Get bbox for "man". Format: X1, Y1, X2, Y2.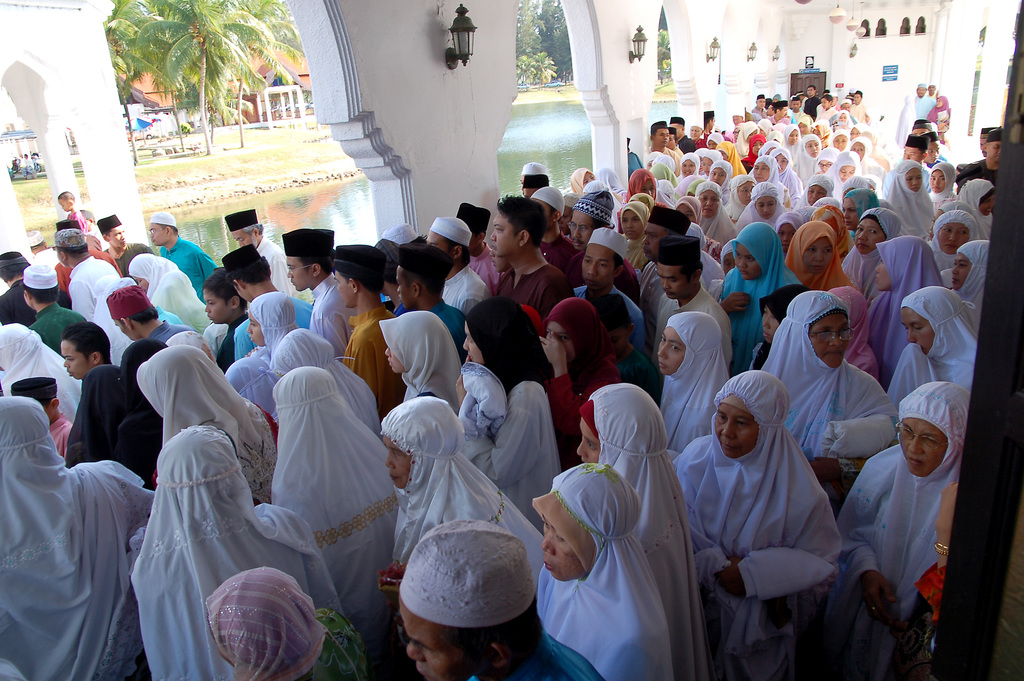
959, 130, 1006, 189.
